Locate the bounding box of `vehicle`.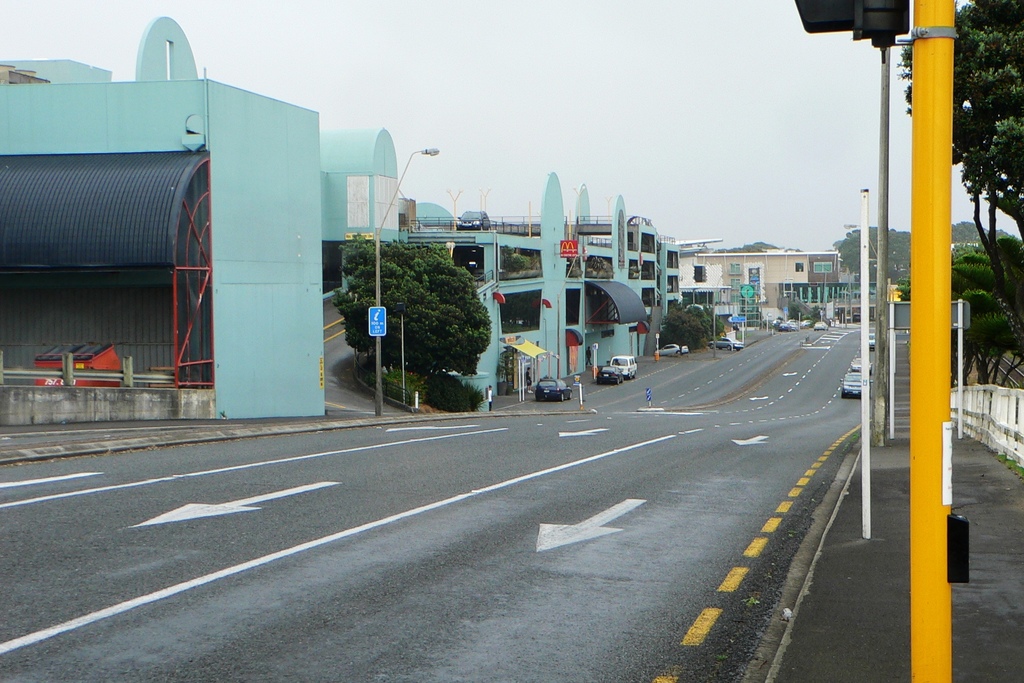
Bounding box: (535, 377, 569, 406).
